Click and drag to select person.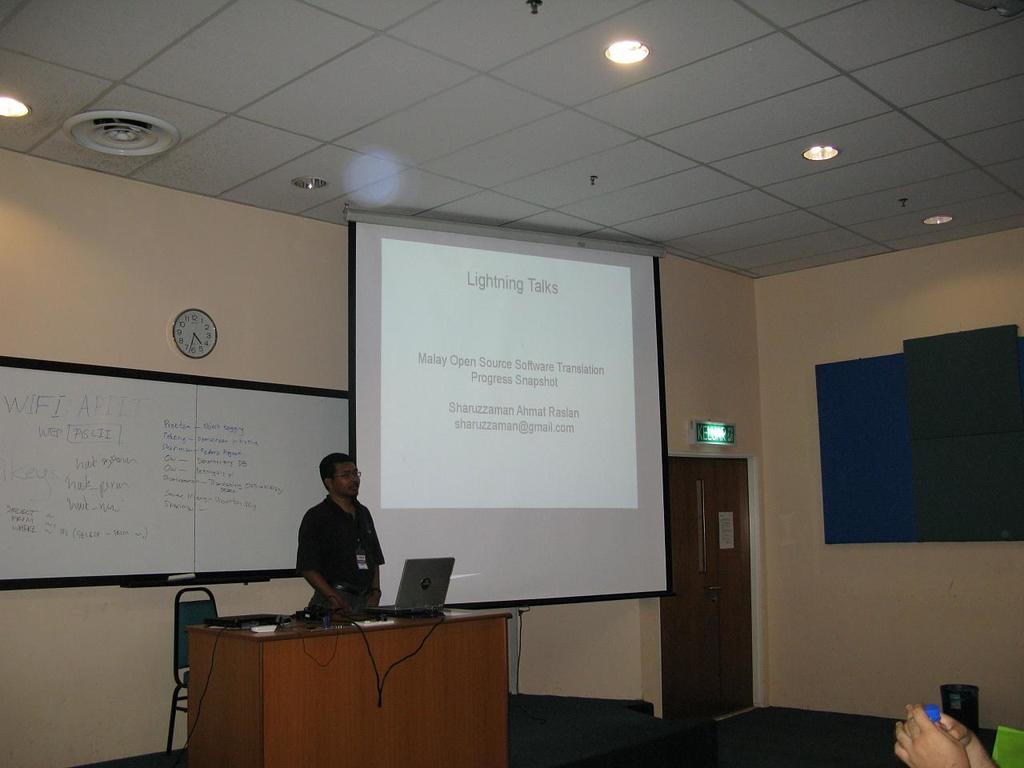
Selection: pyautogui.locateOnScreen(893, 702, 995, 767).
